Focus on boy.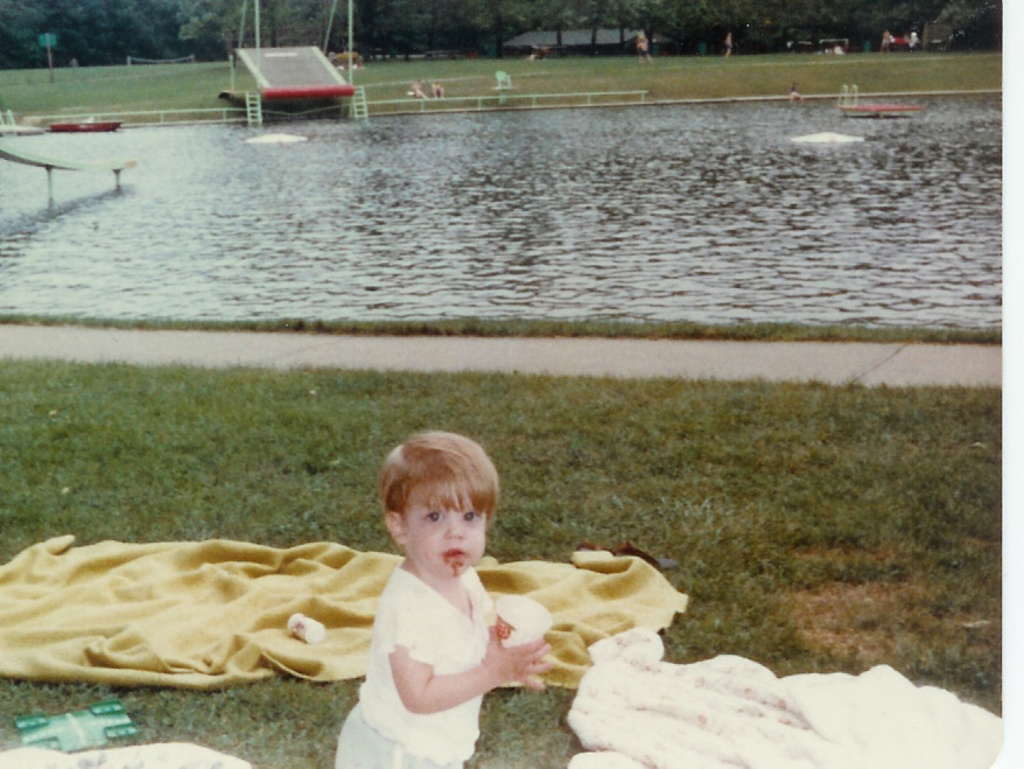
Focused at 336:429:554:768.
